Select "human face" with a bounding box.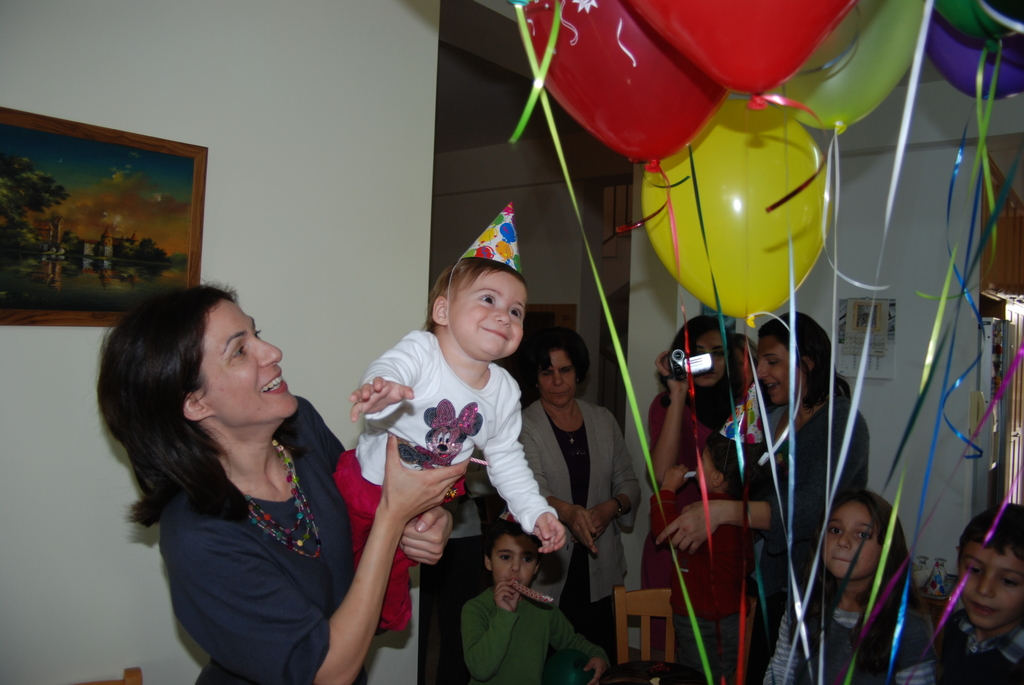
[left=488, top=529, right=540, bottom=597].
